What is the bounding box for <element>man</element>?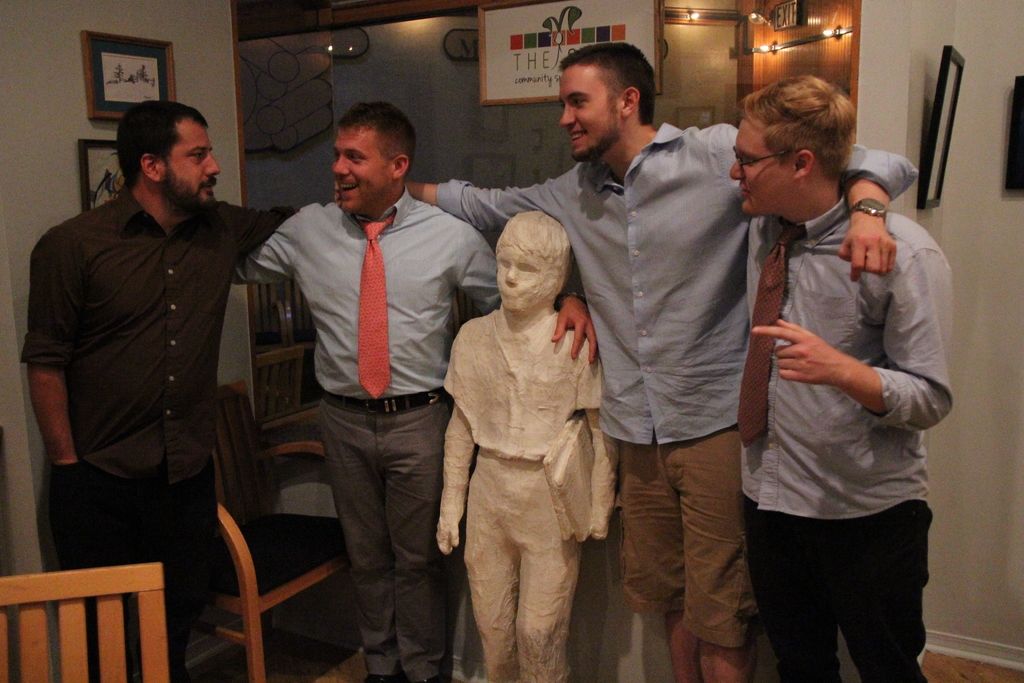
box=[27, 75, 284, 642].
